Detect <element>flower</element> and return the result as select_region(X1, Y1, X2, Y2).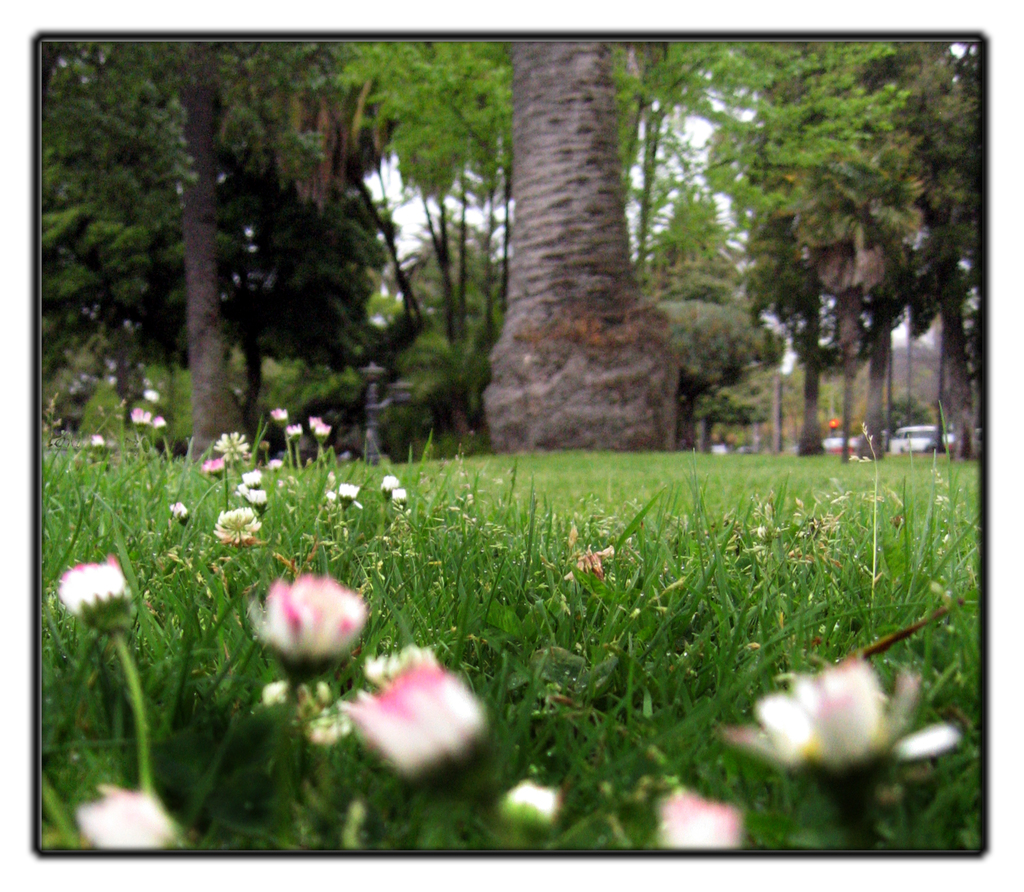
select_region(212, 509, 261, 544).
